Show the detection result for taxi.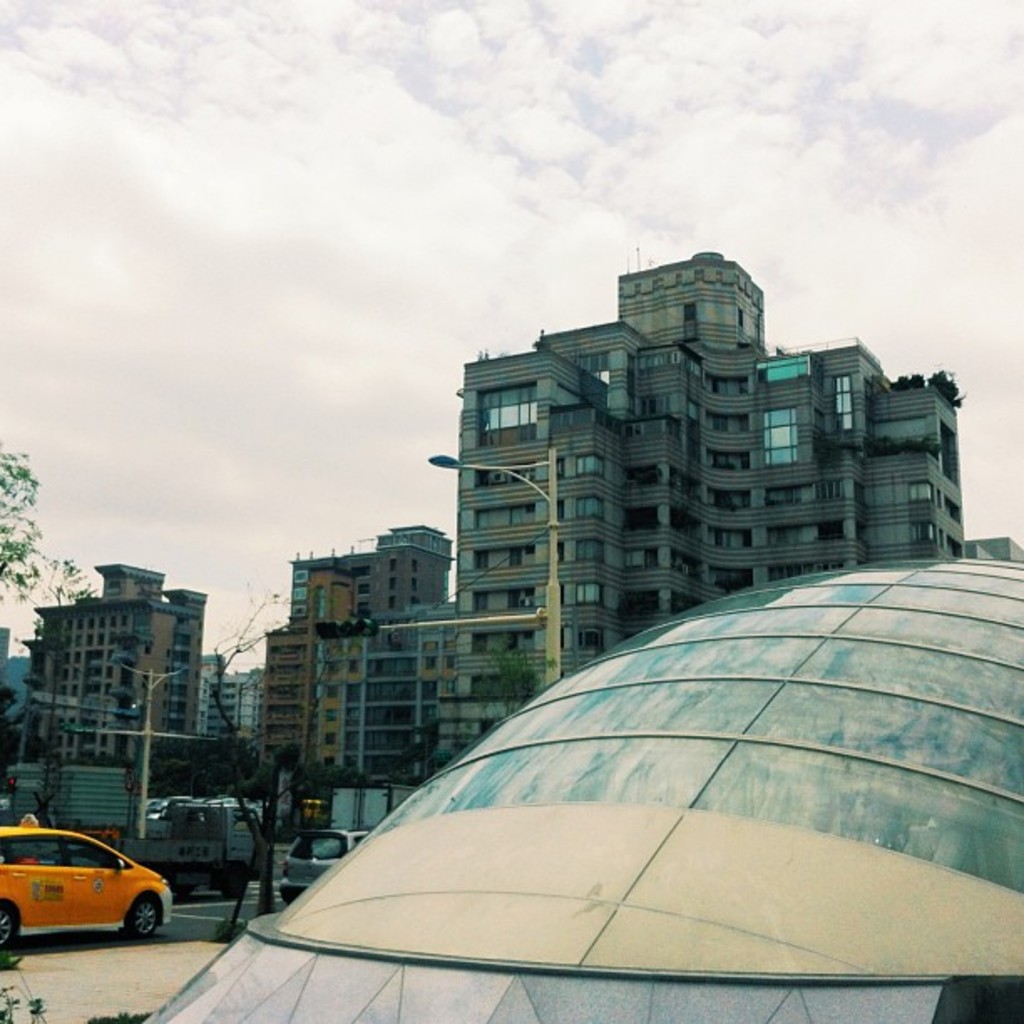
pyautogui.locateOnScreen(7, 825, 204, 957).
